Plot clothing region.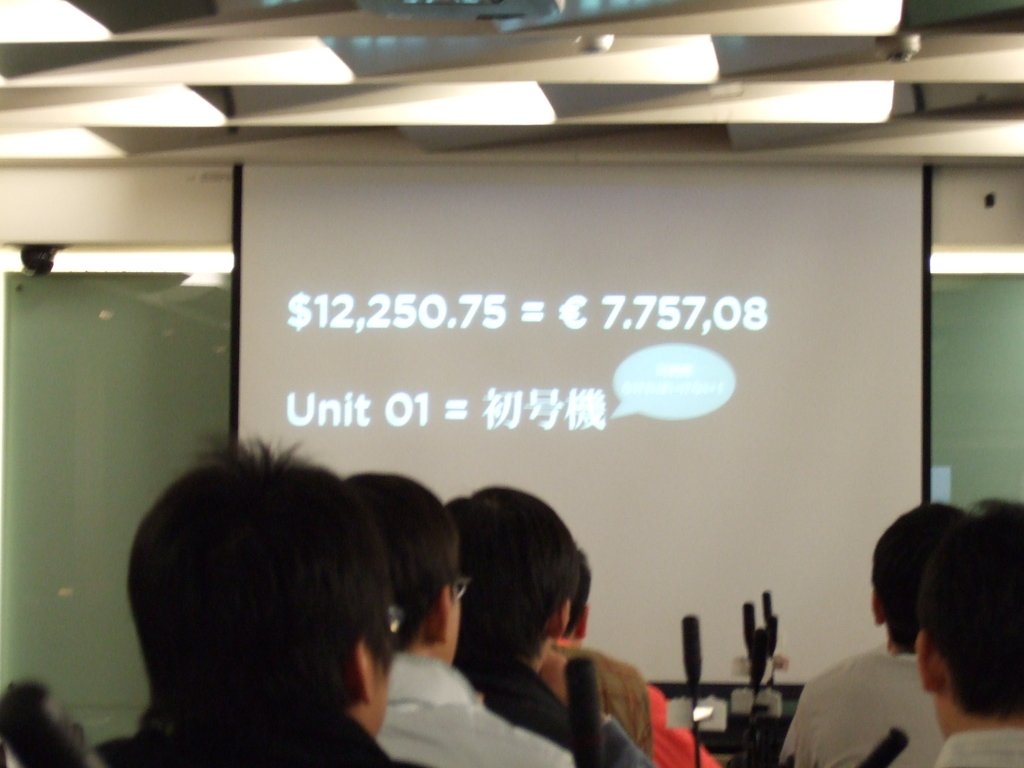
Plotted at [x1=557, y1=644, x2=721, y2=767].
